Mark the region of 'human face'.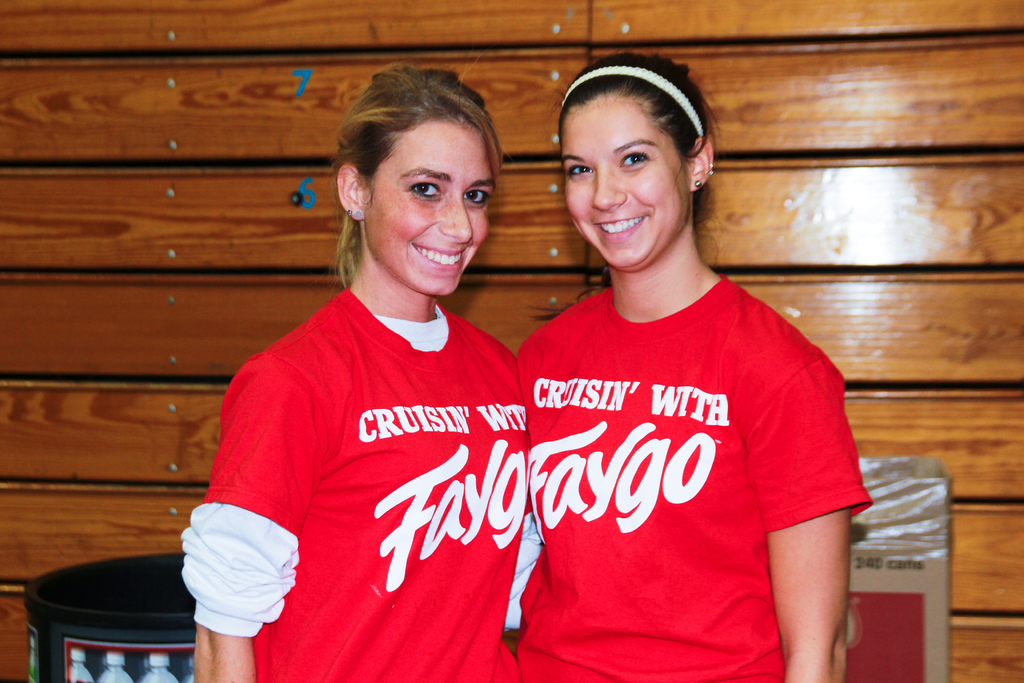
Region: x1=369 y1=122 x2=486 y2=298.
